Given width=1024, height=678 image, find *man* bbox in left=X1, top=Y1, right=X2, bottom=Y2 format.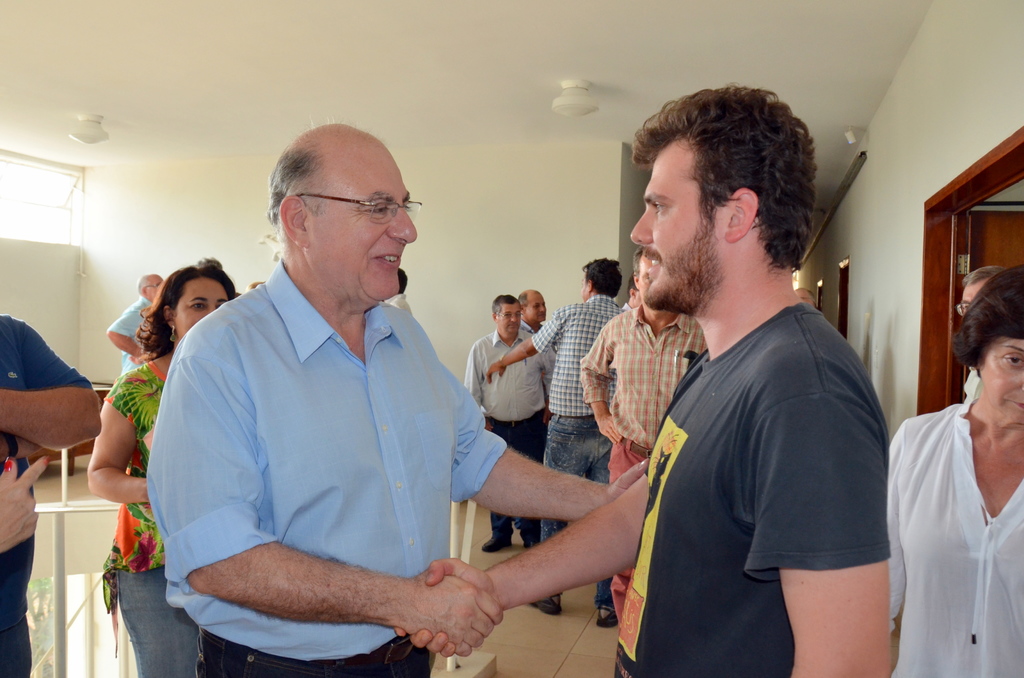
left=577, top=245, right=708, bottom=633.
